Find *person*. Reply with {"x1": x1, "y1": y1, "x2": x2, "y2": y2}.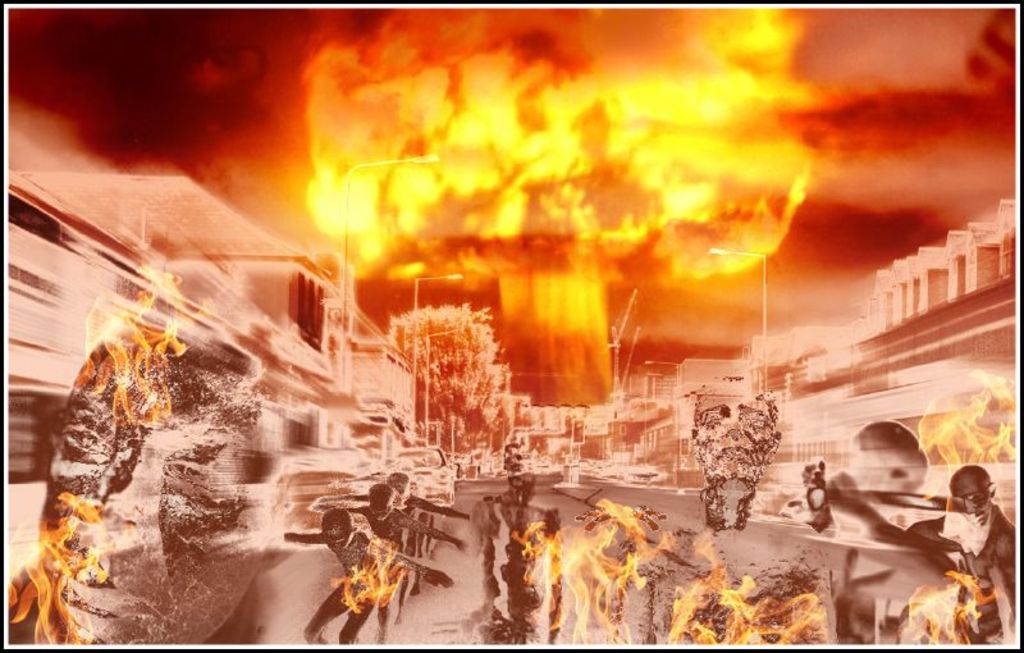
{"x1": 291, "y1": 507, "x2": 447, "y2": 648}.
